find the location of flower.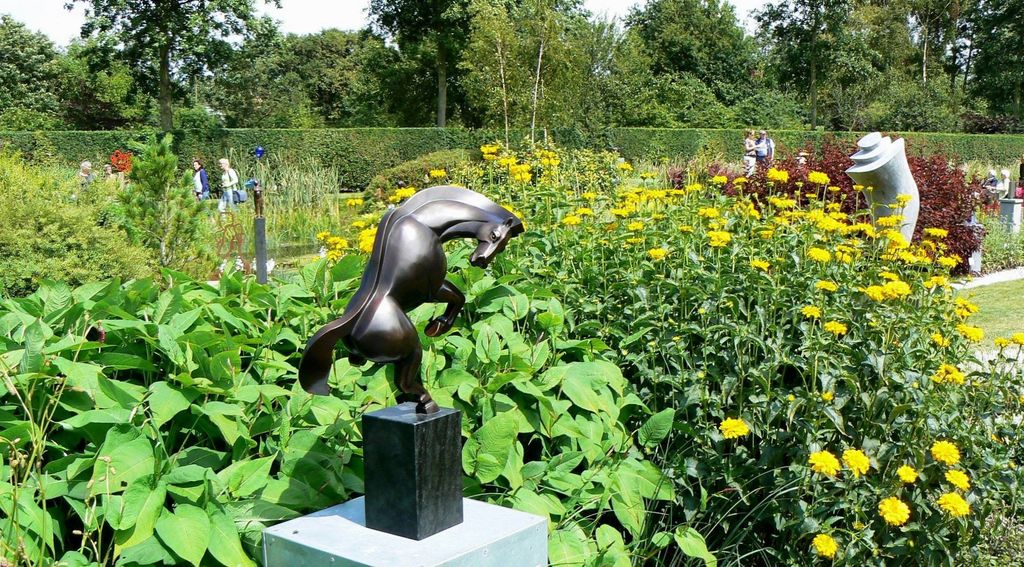
Location: (x1=824, y1=323, x2=845, y2=331).
